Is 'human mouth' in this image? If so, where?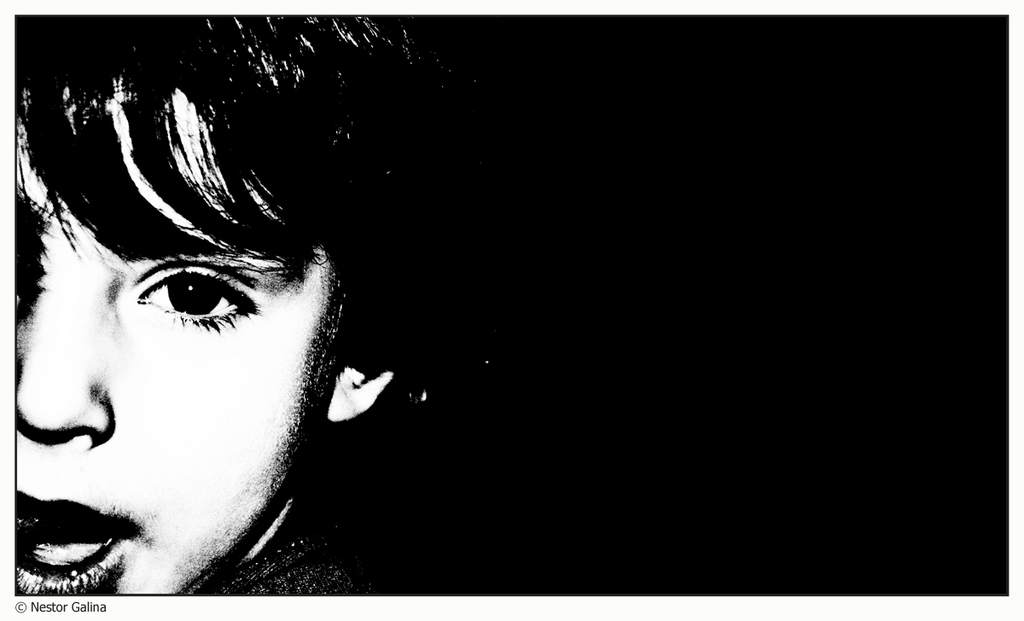
Yes, at BBox(0, 490, 144, 603).
